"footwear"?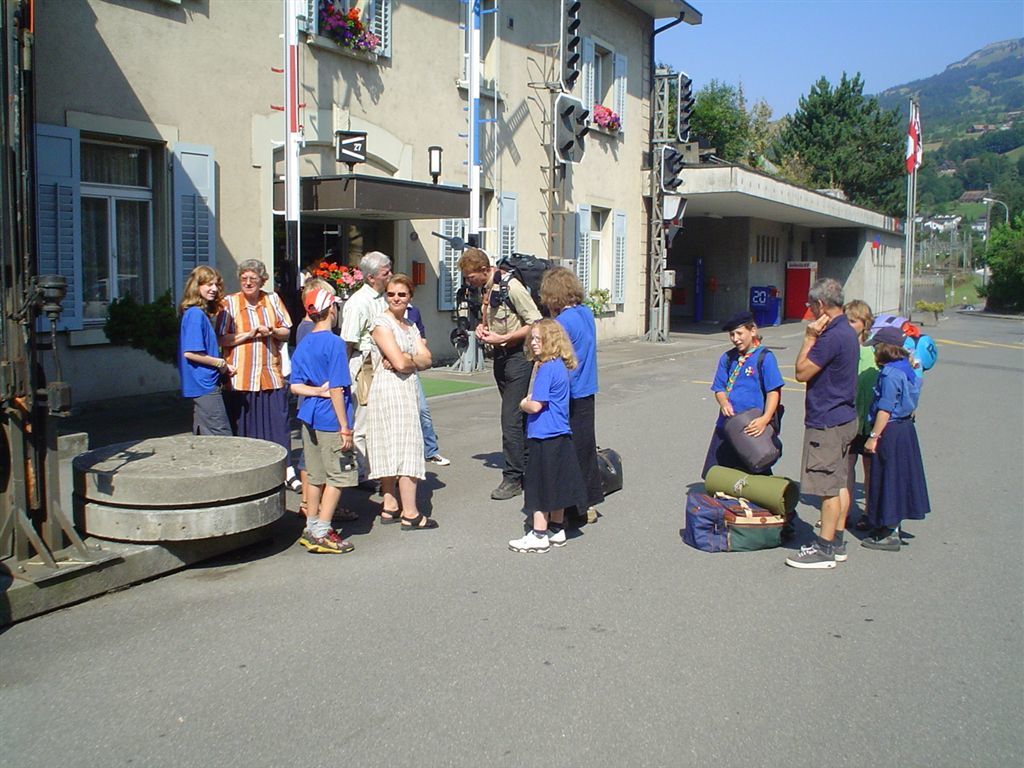
bbox(423, 453, 451, 464)
